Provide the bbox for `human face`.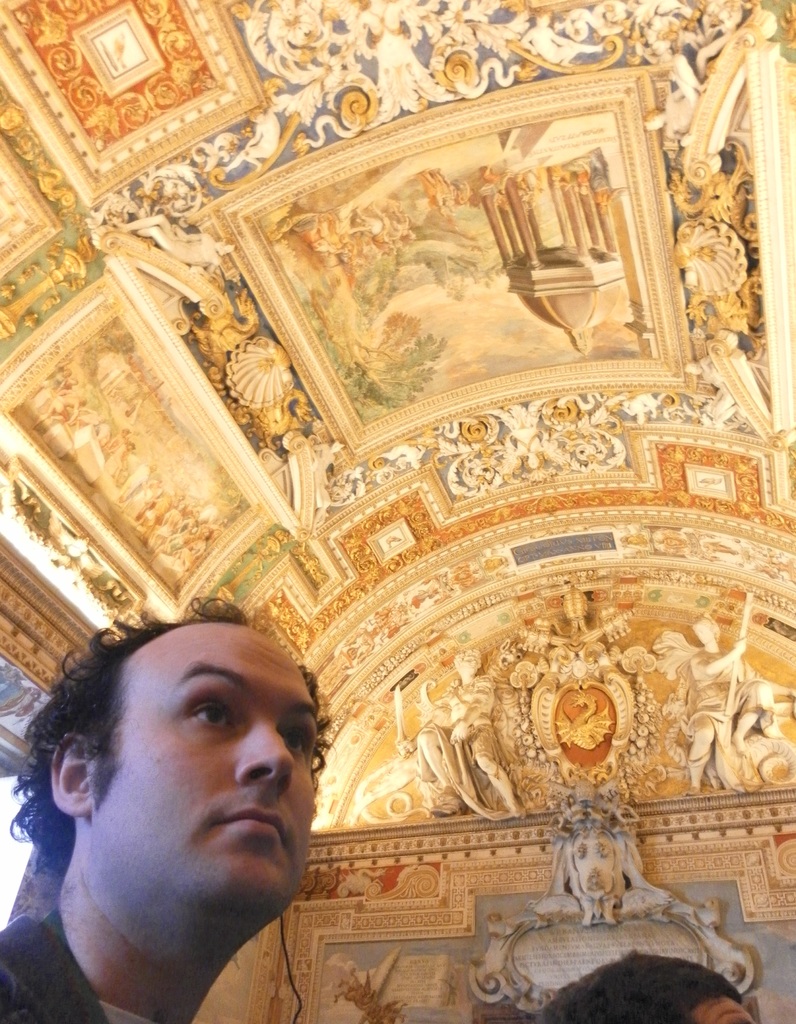
rect(111, 625, 314, 910).
